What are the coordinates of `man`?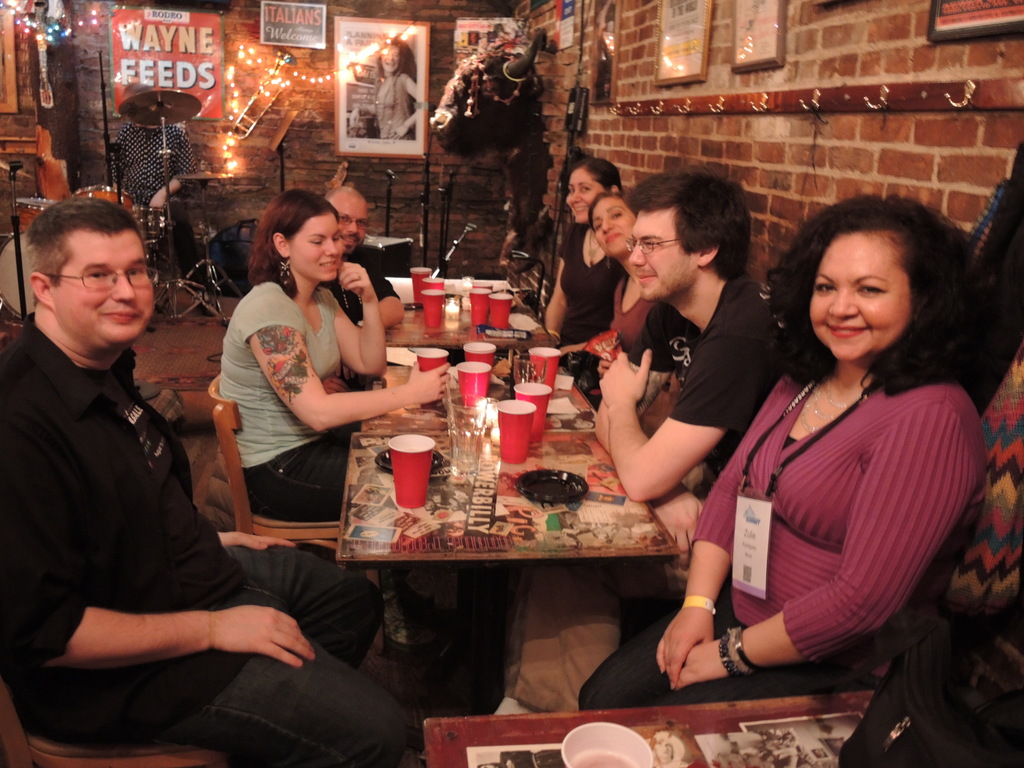
[317,177,405,341].
